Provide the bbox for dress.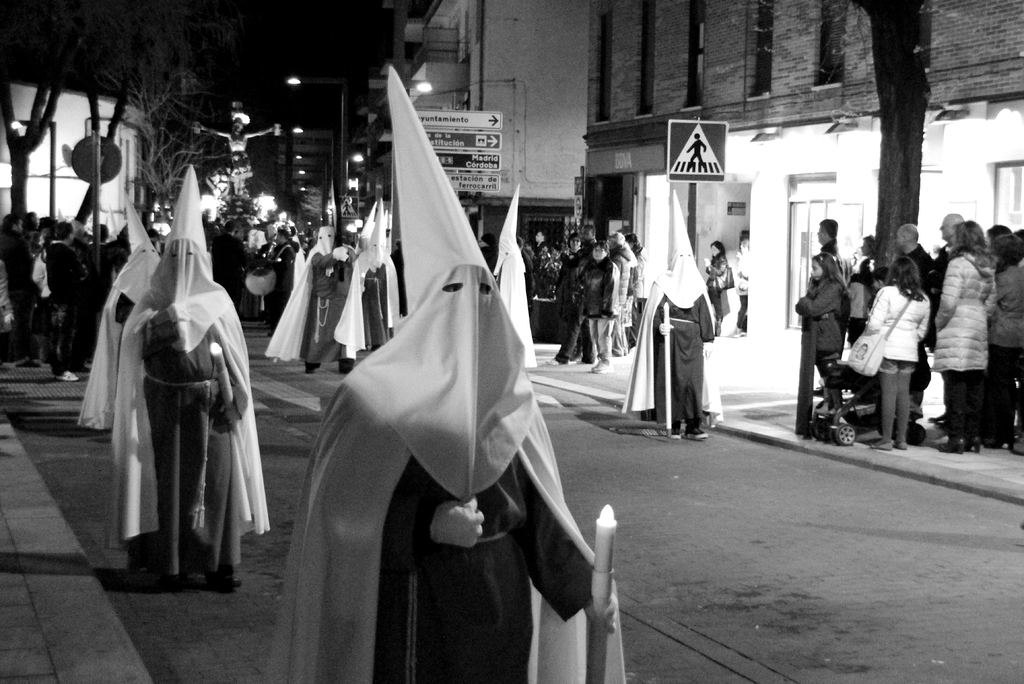
300, 252, 351, 363.
